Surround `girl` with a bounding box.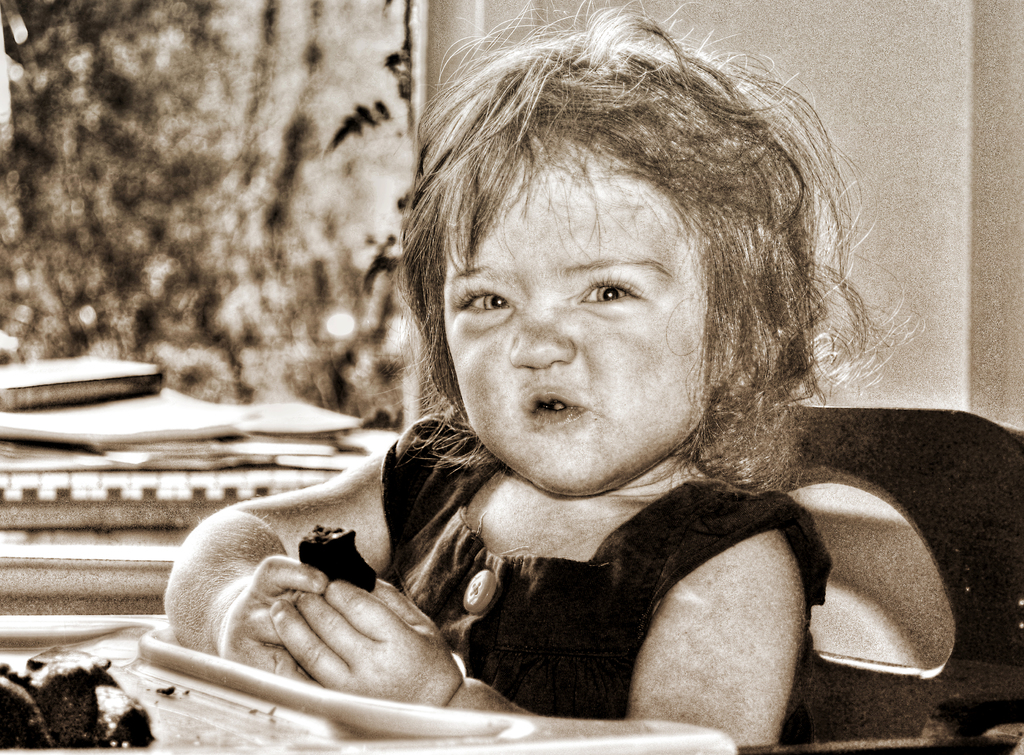
<bbox>168, 0, 922, 745</bbox>.
